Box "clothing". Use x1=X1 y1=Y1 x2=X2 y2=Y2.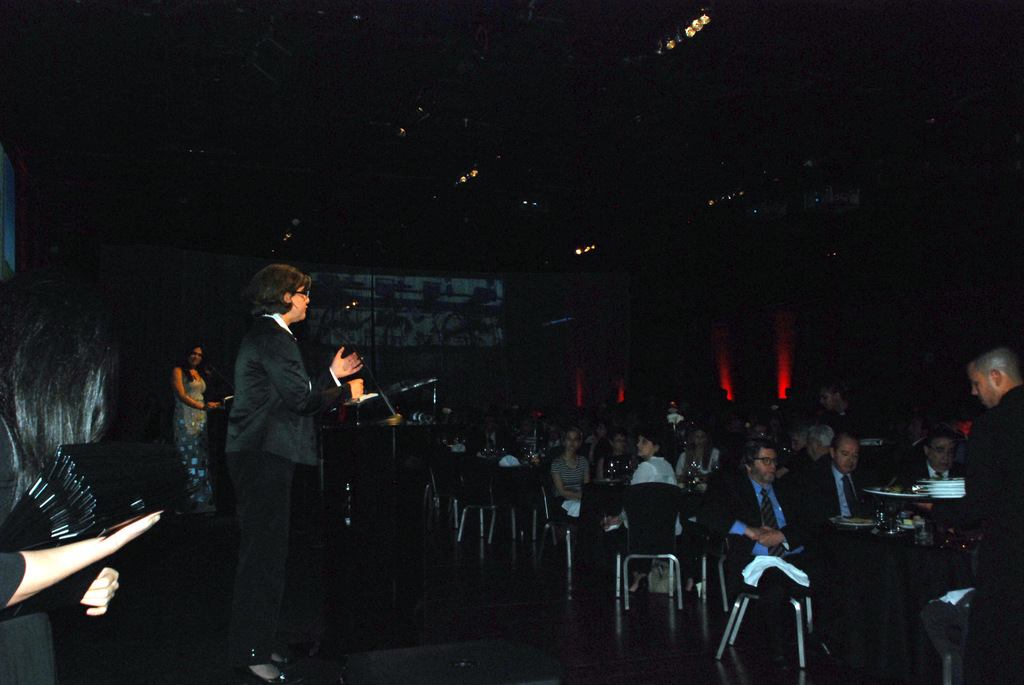
x1=943 y1=387 x2=1023 y2=519.
